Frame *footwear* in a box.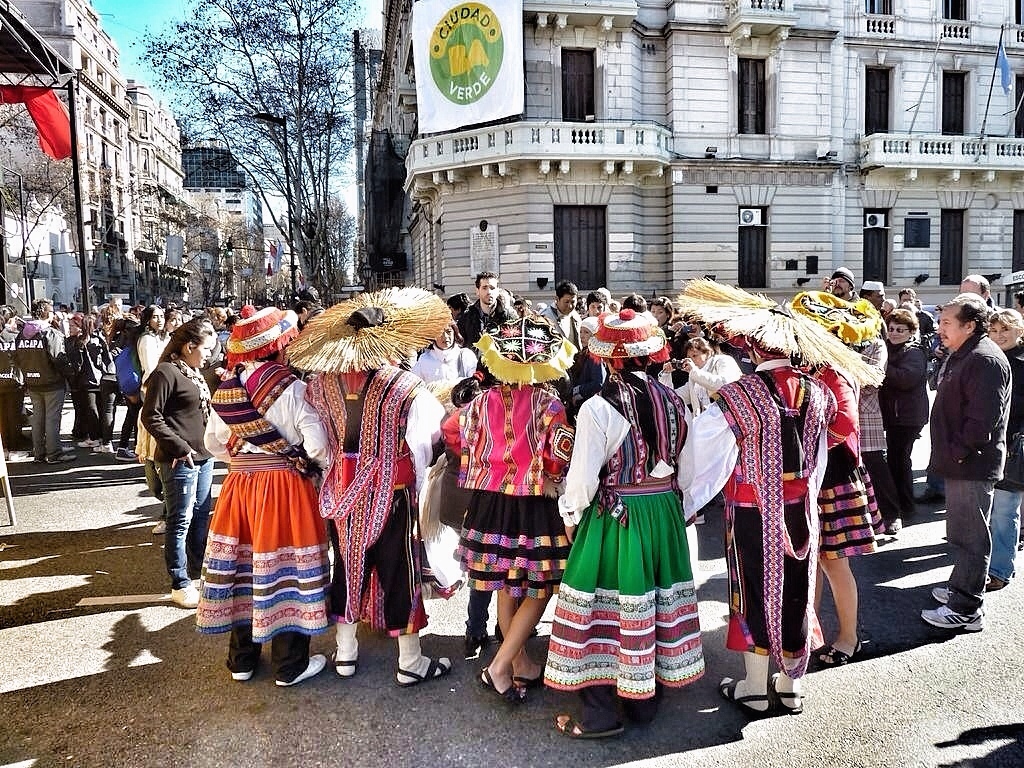
[774, 675, 803, 707].
